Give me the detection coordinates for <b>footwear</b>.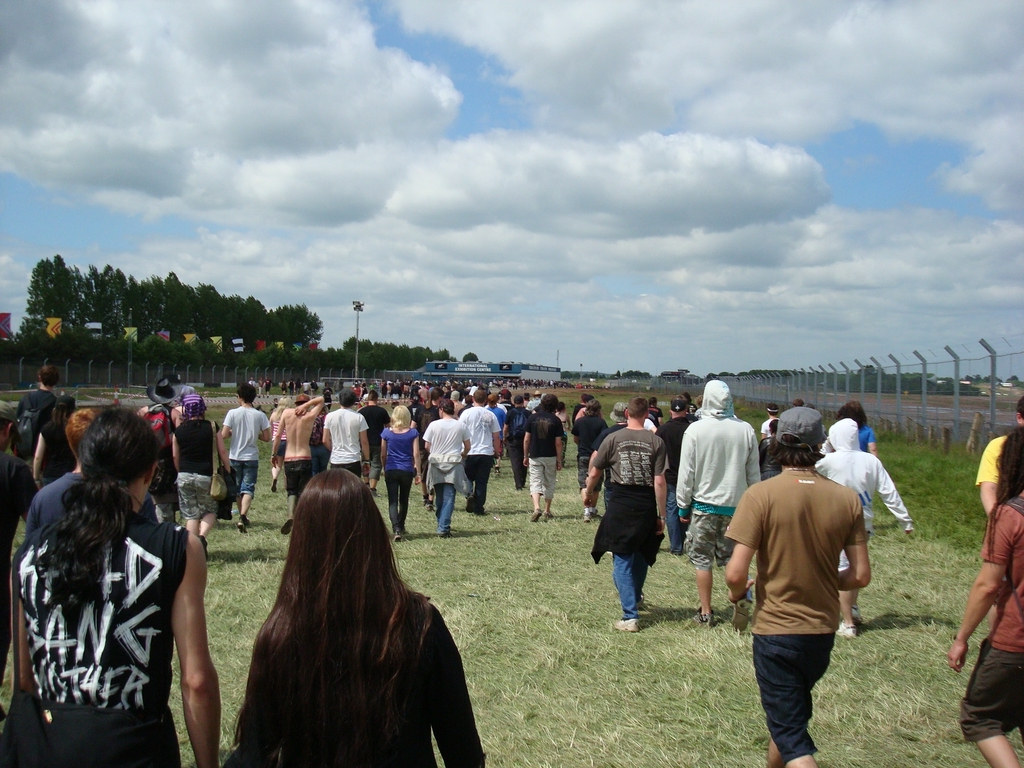
BBox(465, 496, 484, 515).
